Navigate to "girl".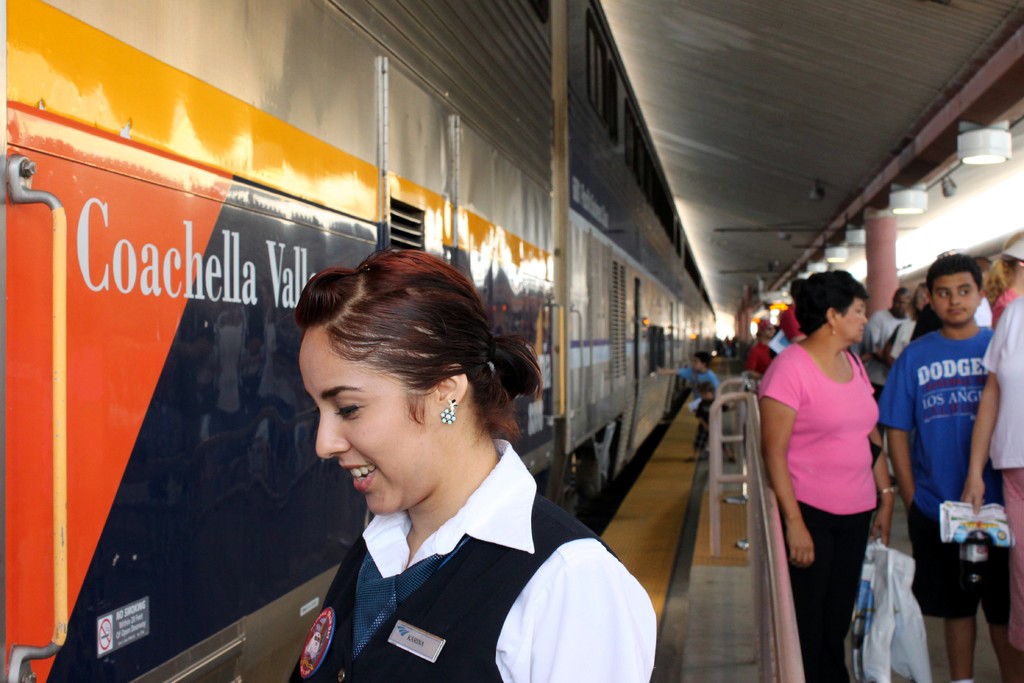
Navigation target: l=293, t=243, r=668, b=682.
